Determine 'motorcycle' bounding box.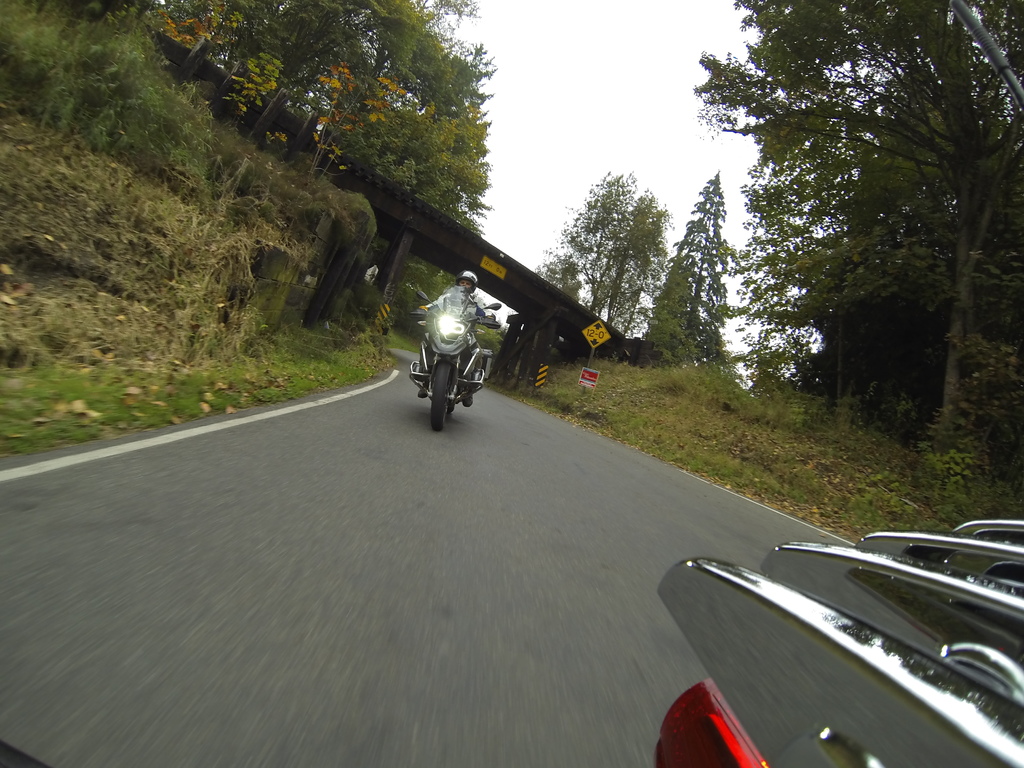
Determined: box(649, 516, 1023, 767).
